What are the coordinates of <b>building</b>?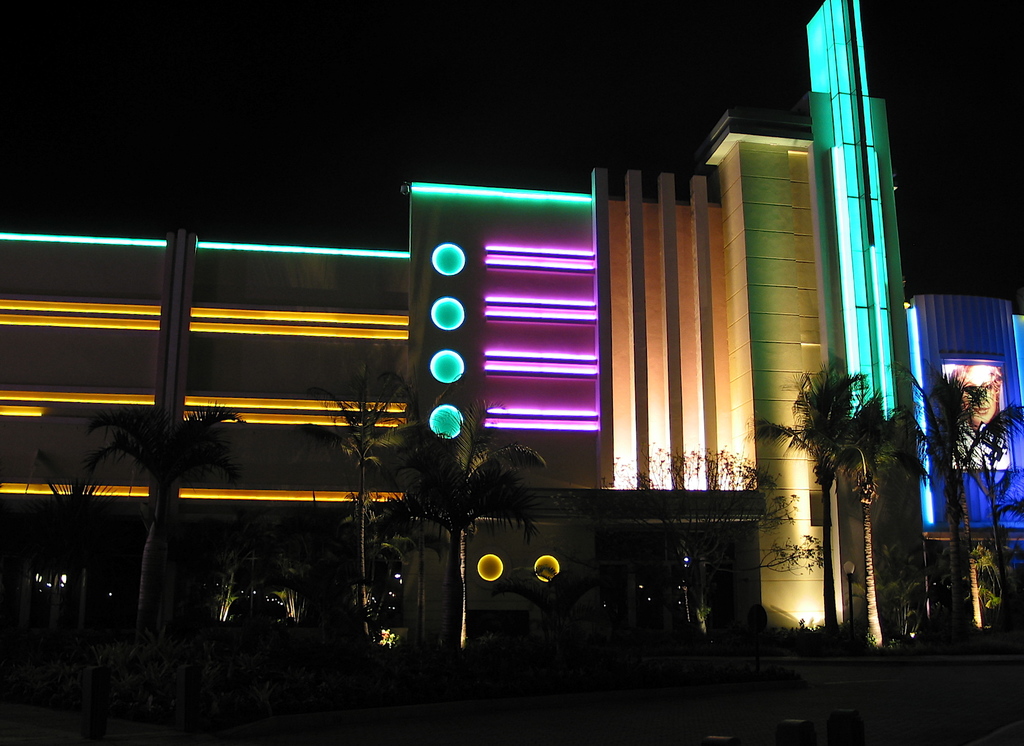
{"x1": 0, "y1": 0, "x2": 932, "y2": 671}.
